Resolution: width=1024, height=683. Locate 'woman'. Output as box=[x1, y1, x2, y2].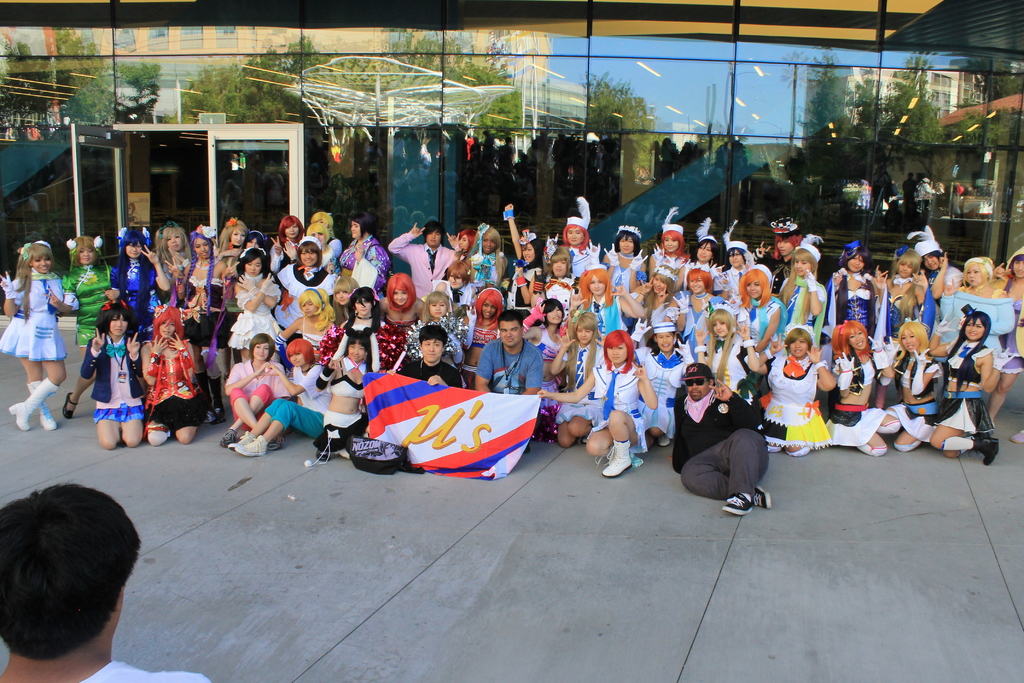
box=[765, 329, 840, 455].
